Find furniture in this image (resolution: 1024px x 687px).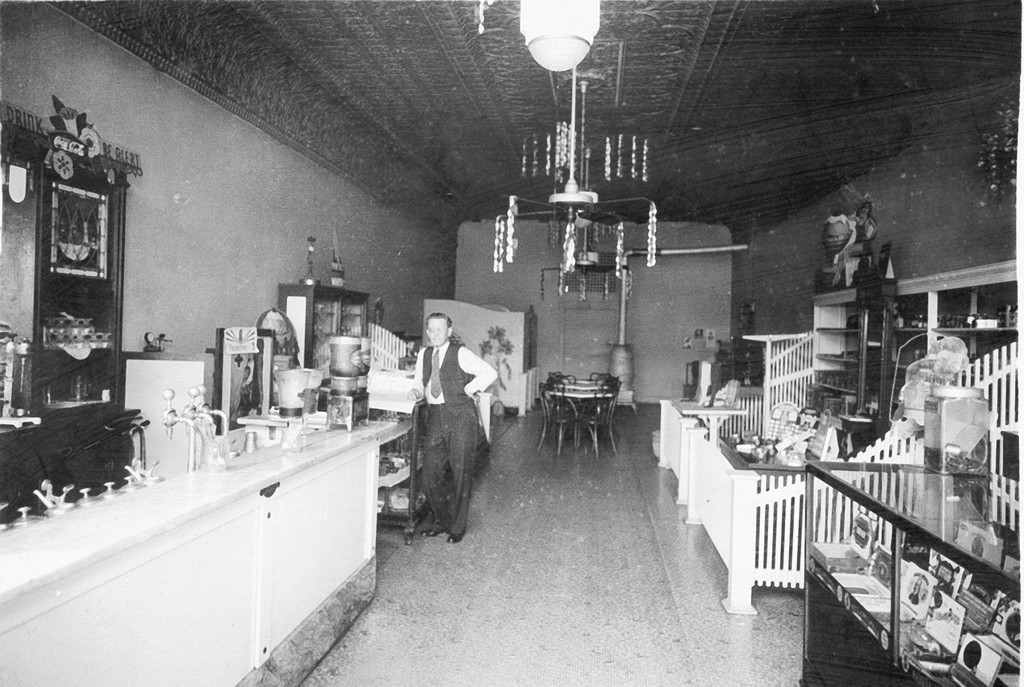
crop(366, 380, 427, 545).
